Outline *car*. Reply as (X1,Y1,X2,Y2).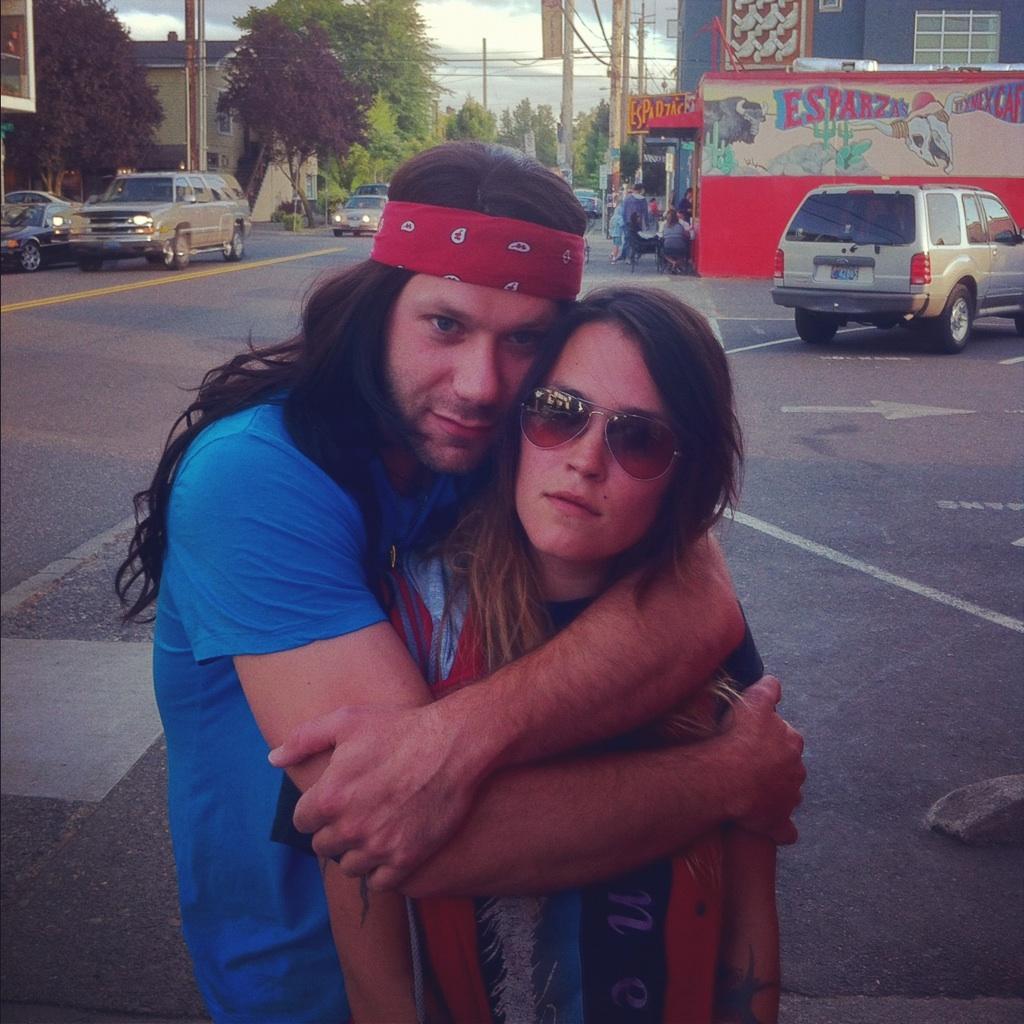
(325,192,380,236).
